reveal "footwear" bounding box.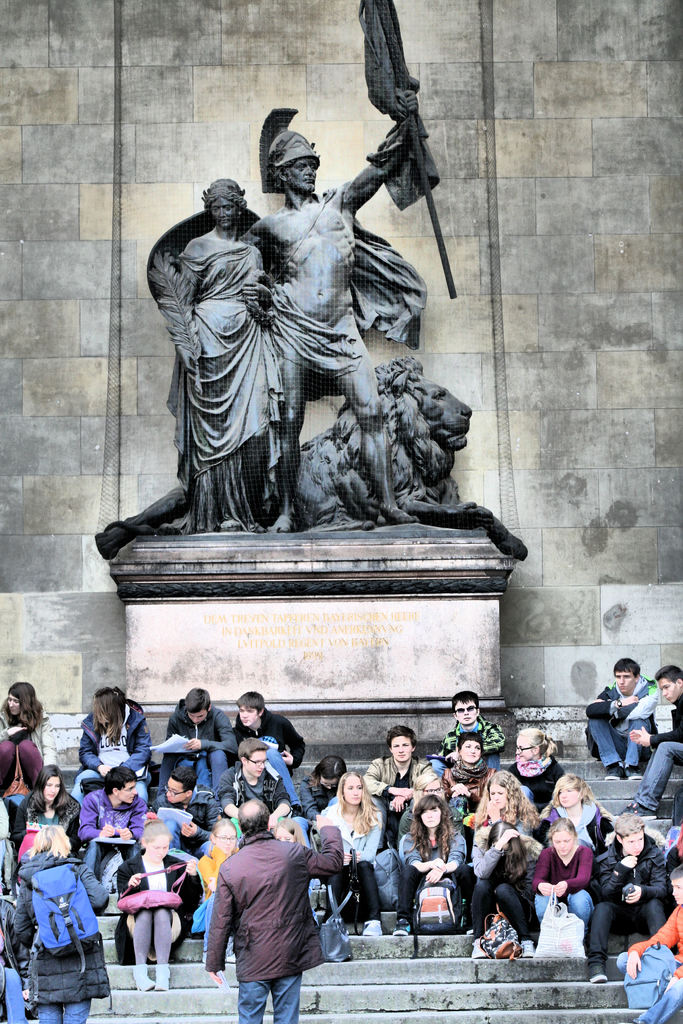
Revealed: [x1=620, y1=796, x2=657, y2=820].
